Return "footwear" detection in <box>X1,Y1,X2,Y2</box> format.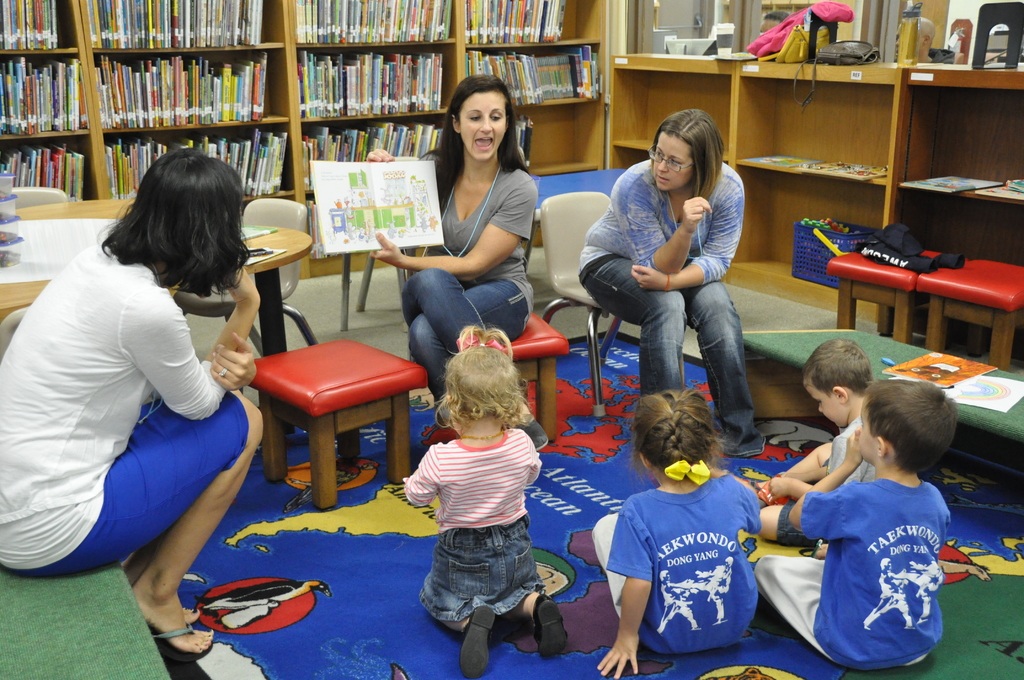
<box>463,614,498,667</box>.
